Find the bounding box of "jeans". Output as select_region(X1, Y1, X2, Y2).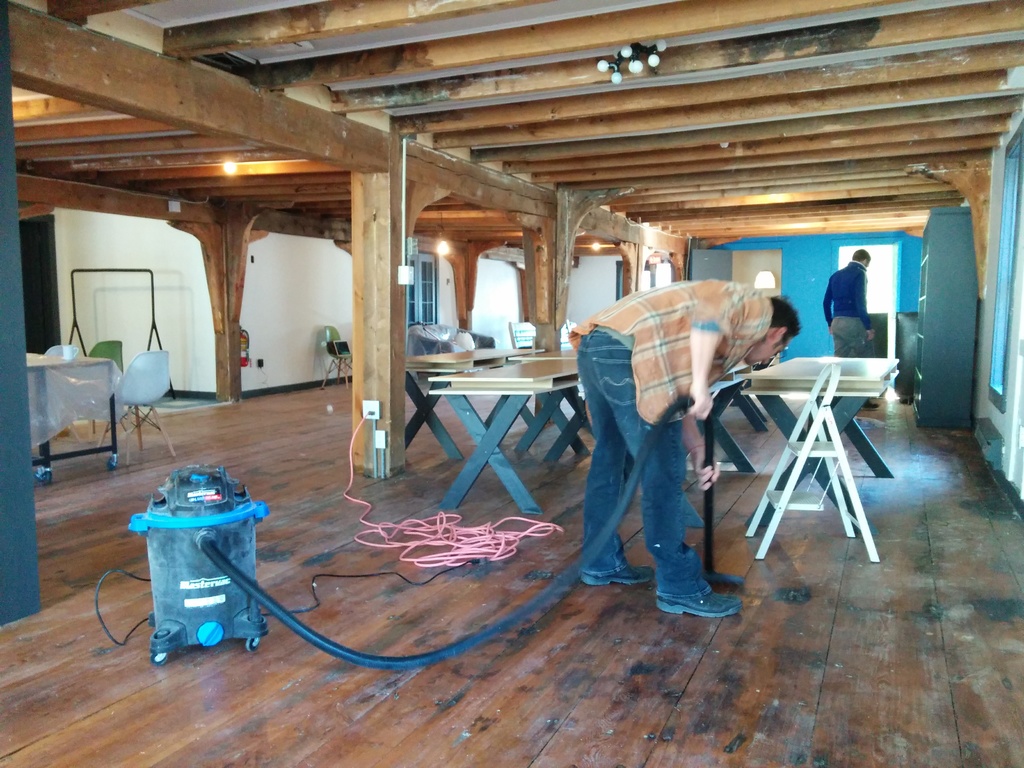
select_region(579, 326, 712, 604).
